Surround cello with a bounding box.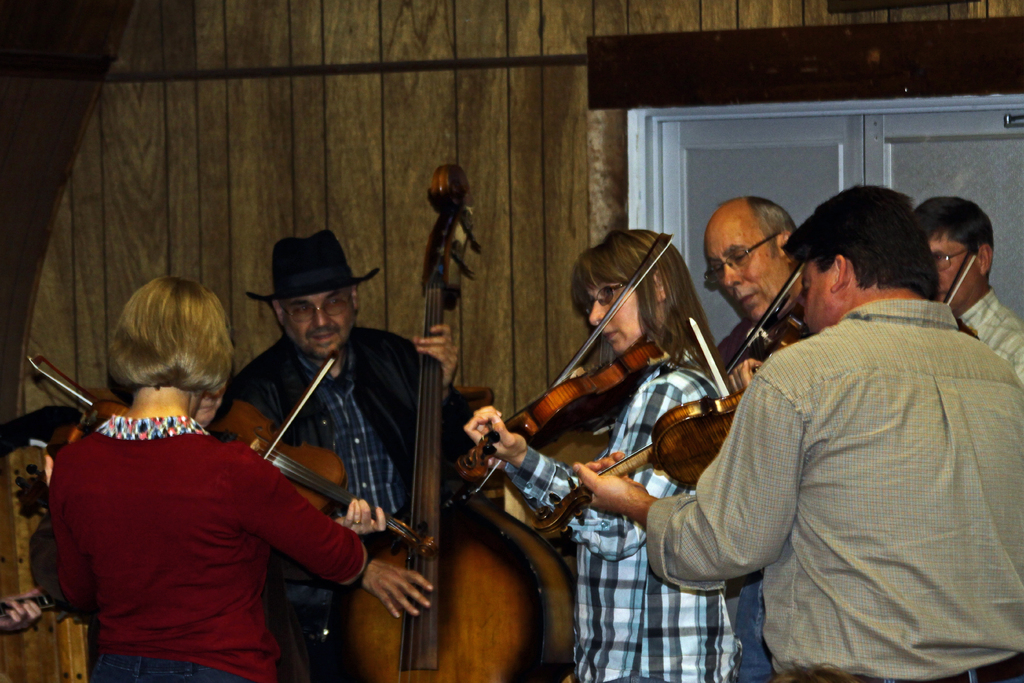
x1=946 y1=236 x2=981 y2=338.
